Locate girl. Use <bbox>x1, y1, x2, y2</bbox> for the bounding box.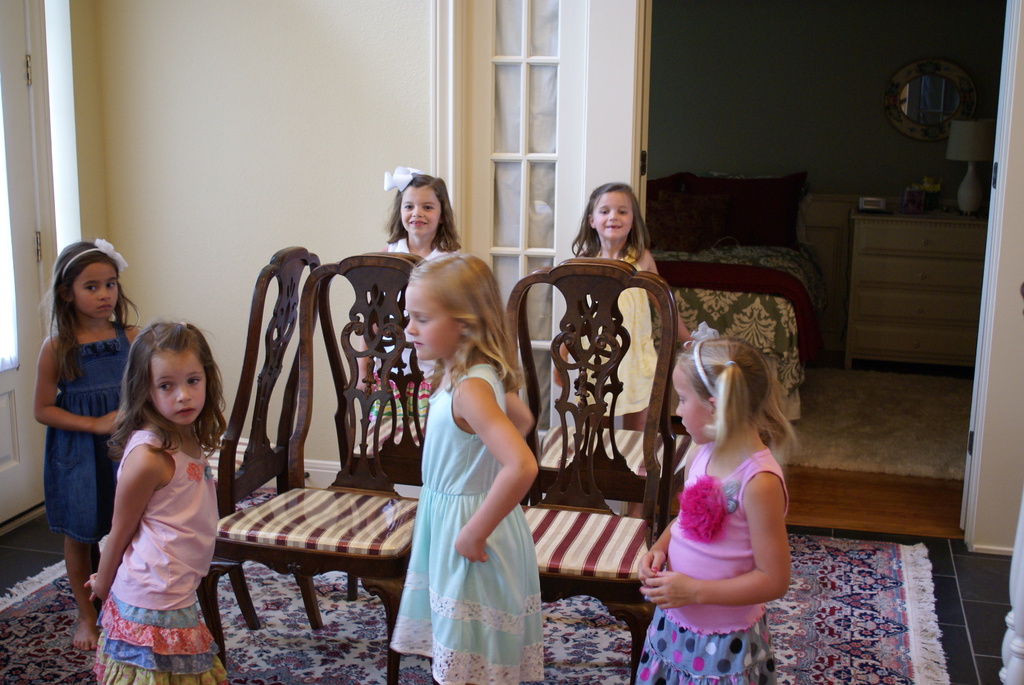
<bbox>83, 321, 227, 684</bbox>.
